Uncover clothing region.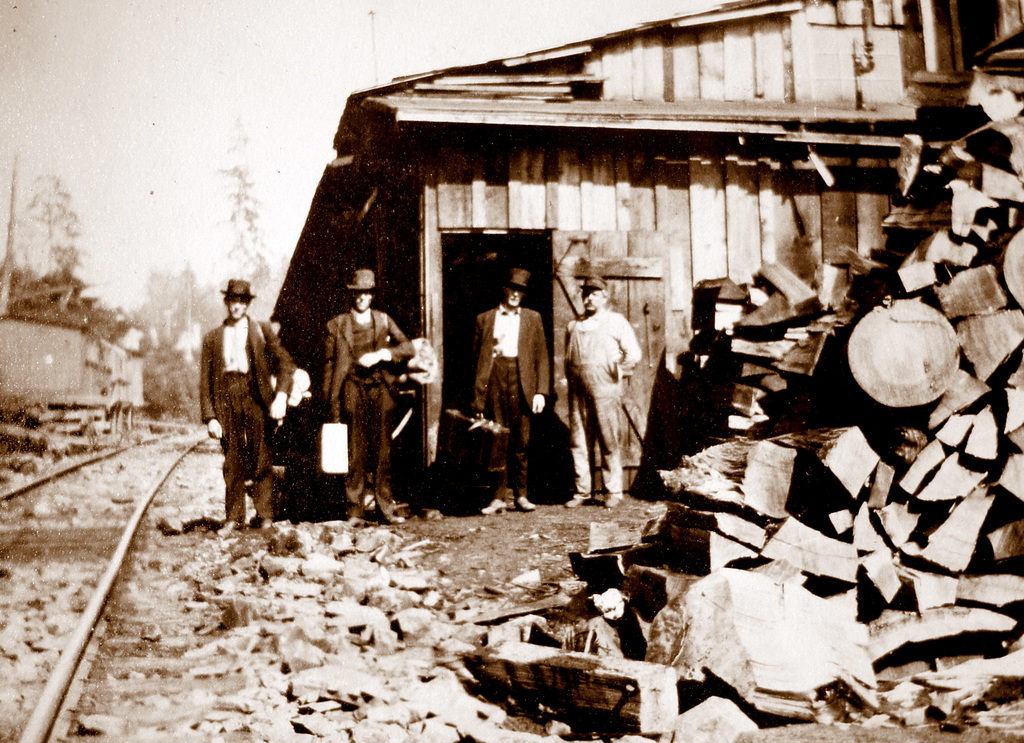
Uncovered: <bbox>195, 314, 298, 526</bbox>.
